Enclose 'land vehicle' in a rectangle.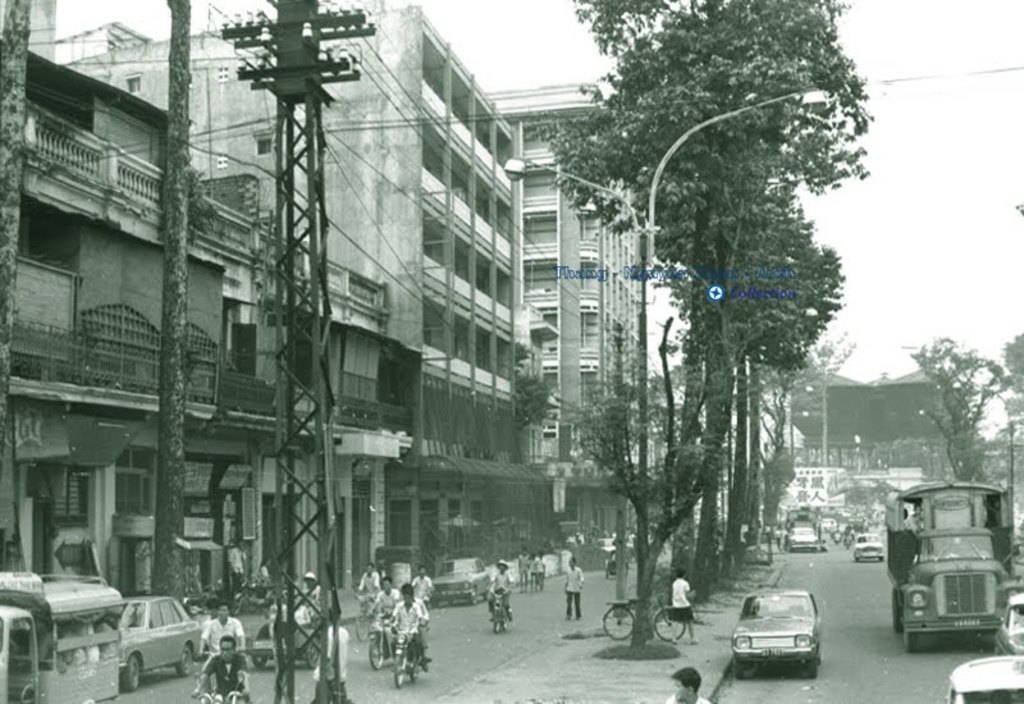
{"left": 390, "top": 621, "right": 421, "bottom": 691}.
